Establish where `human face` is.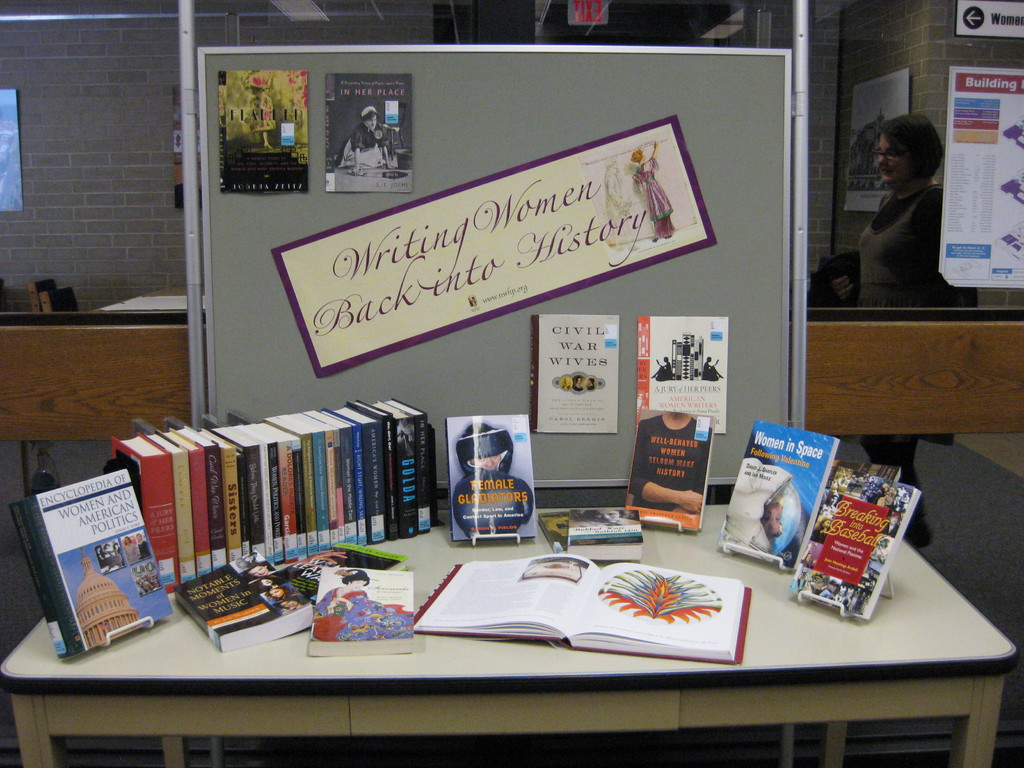
Established at [365, 114, 376, 129].
